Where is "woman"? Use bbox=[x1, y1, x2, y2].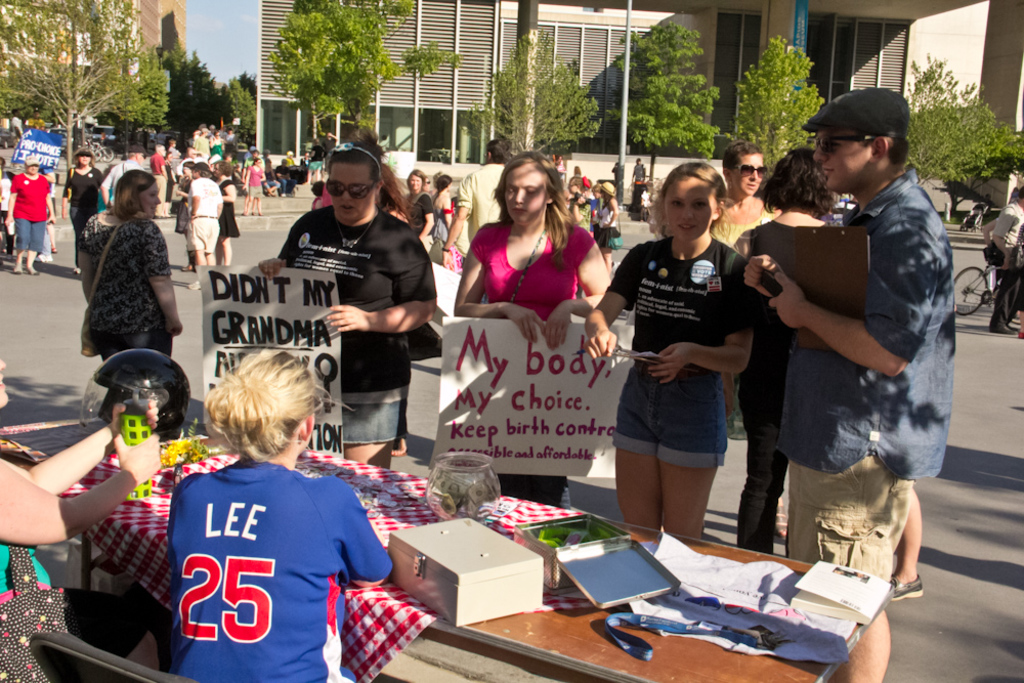
bbox=[211, 159, 241, 268].
